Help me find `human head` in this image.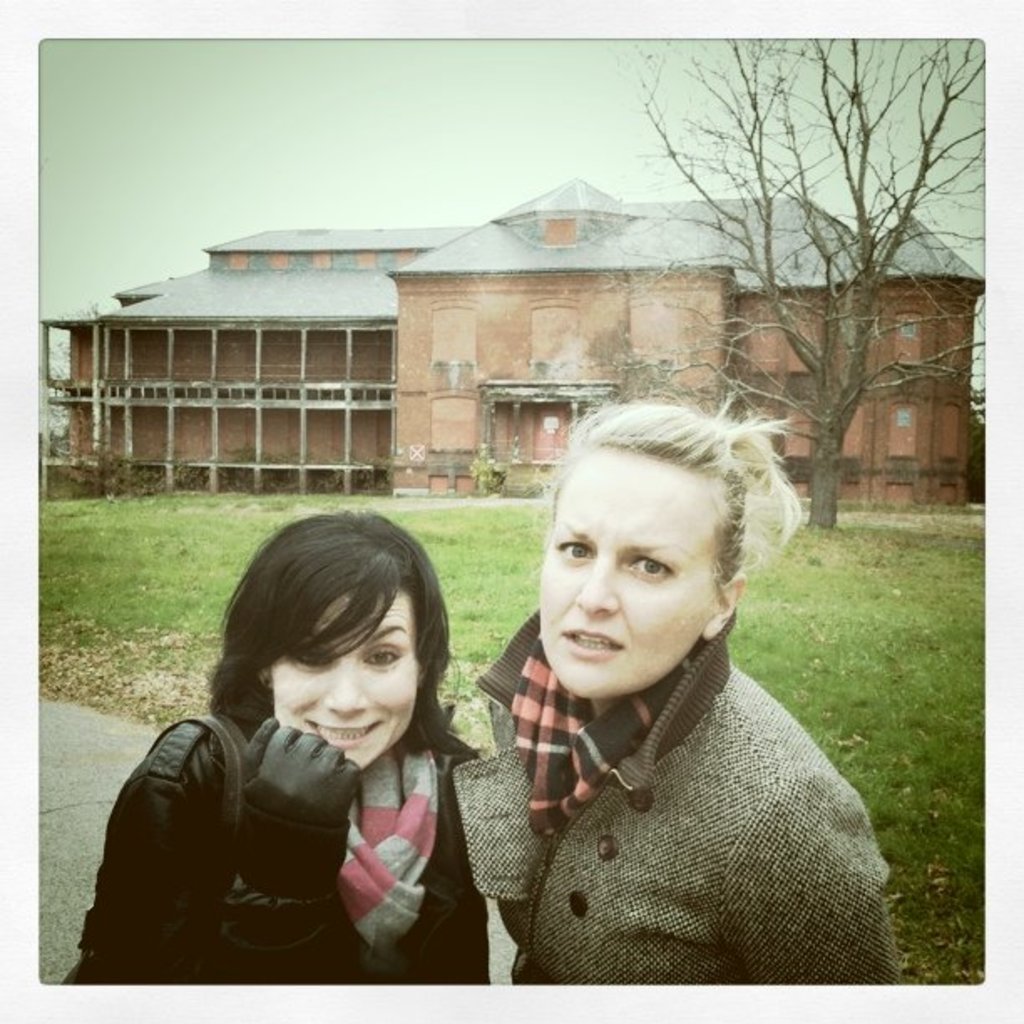
Found it: Rect(218, 527, 455, 775).
